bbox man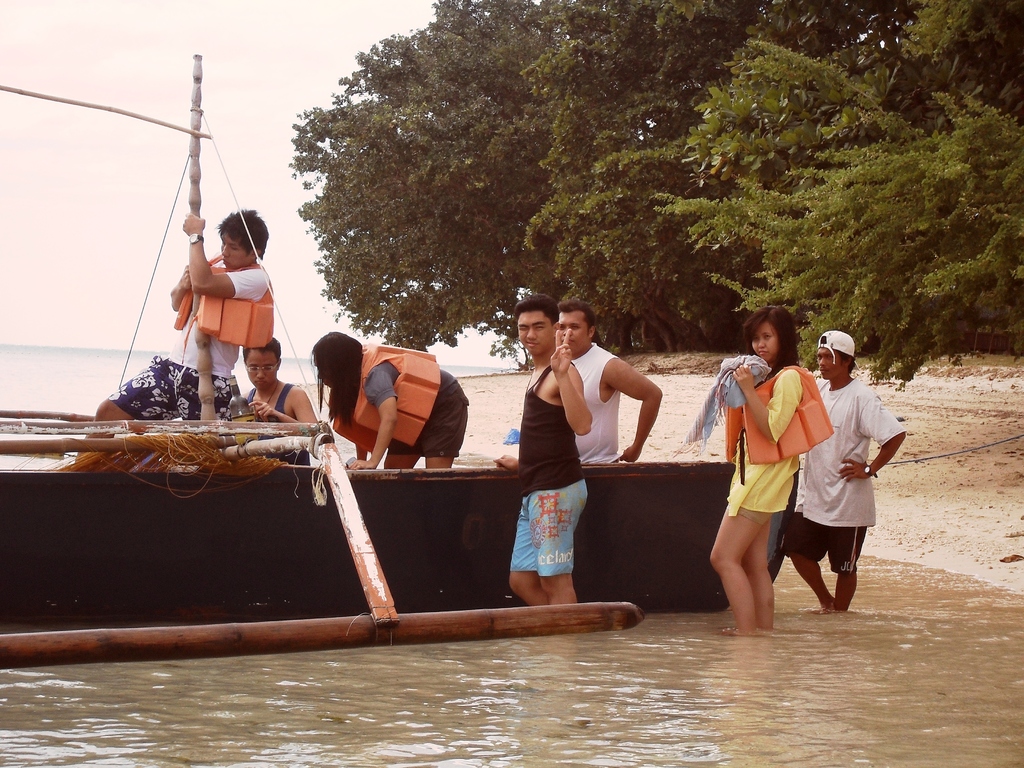
<region>781, 322, 897, 628</region>
